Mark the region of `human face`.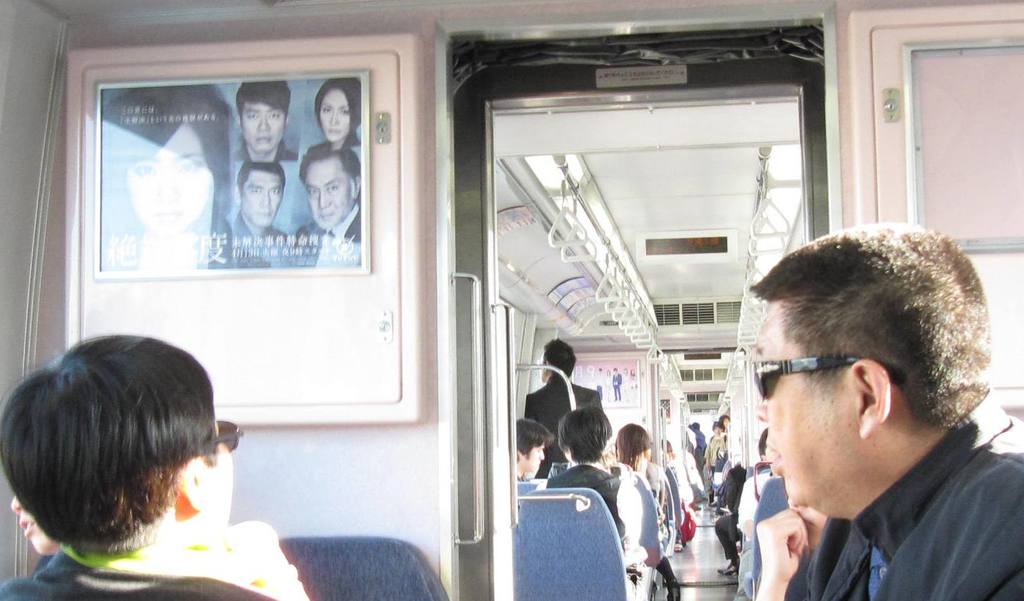
Region: box(124, 125, 214, 239).
